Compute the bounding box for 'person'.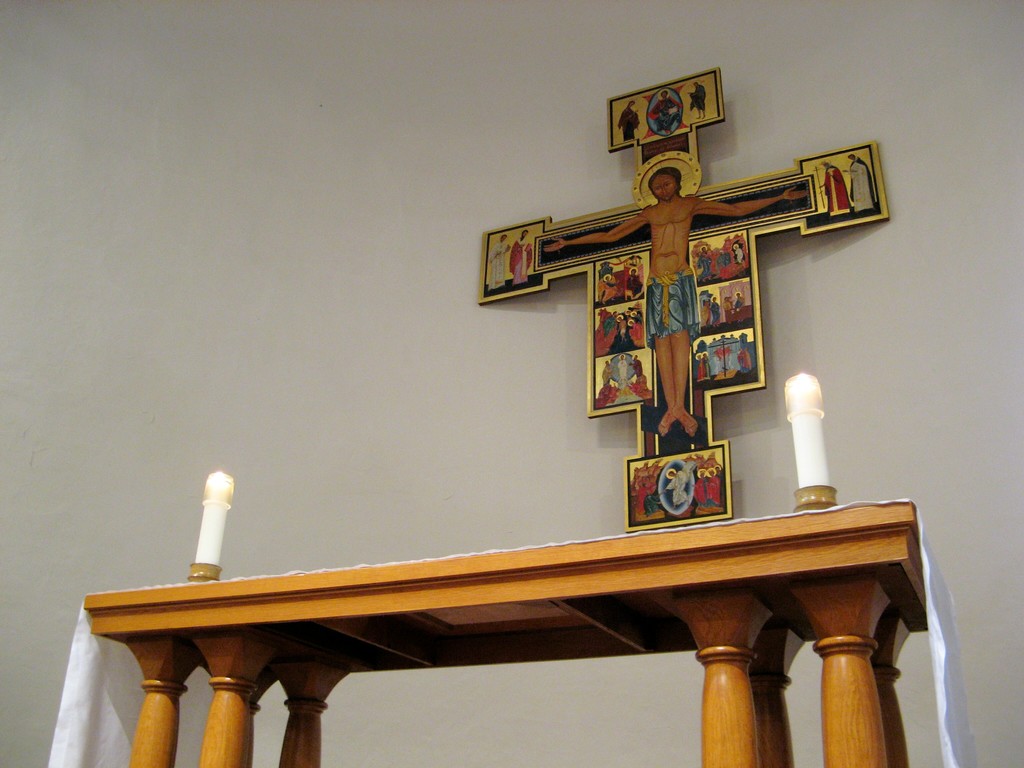
BBox(508, 228, 543, 283).
